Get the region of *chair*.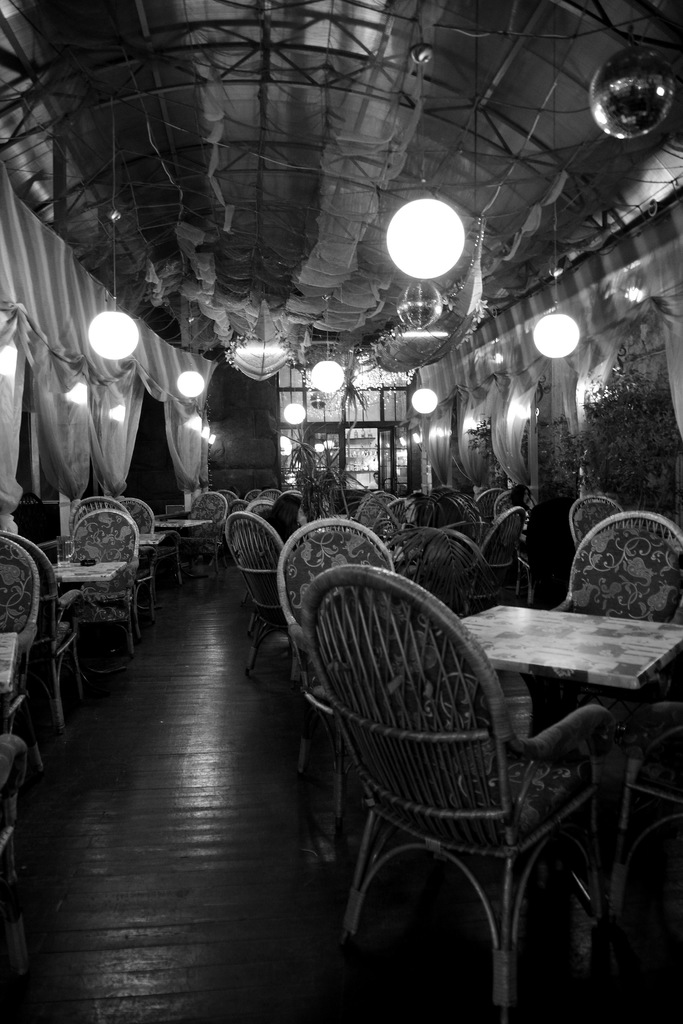
locate(0, 538, 50, 764).
